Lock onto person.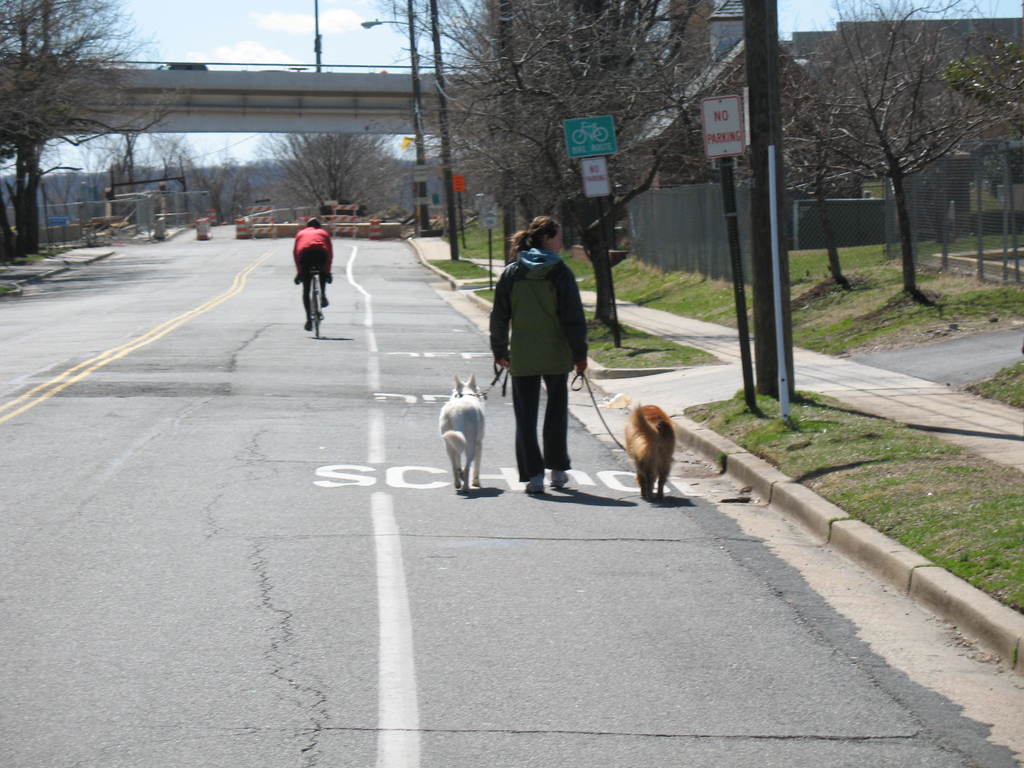
Locked: BBox(485, 213, 591, 495).
